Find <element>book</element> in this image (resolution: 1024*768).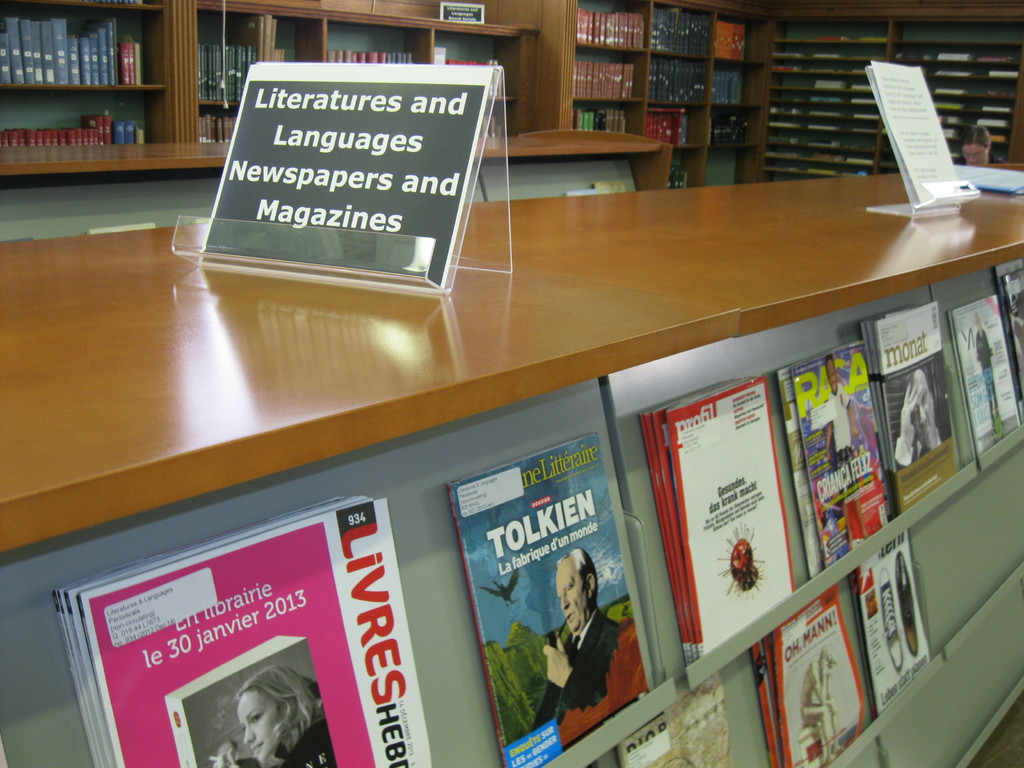
x1=768 y1=107 x2=799 y2=114.
